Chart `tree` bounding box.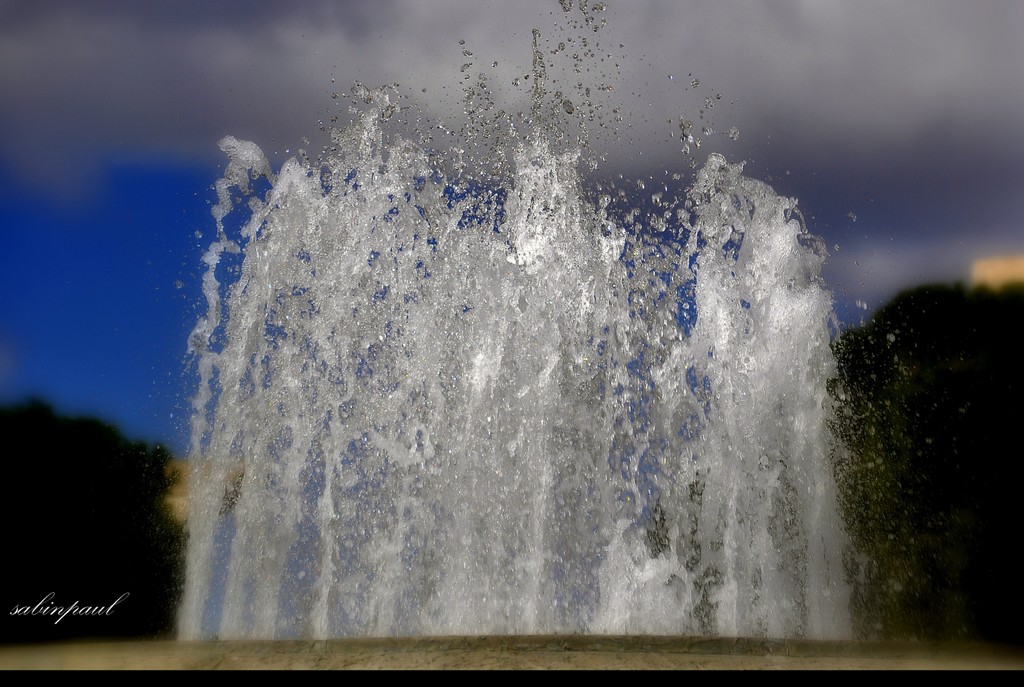
Charted: <region>0, 394, 188, 655</region>.
